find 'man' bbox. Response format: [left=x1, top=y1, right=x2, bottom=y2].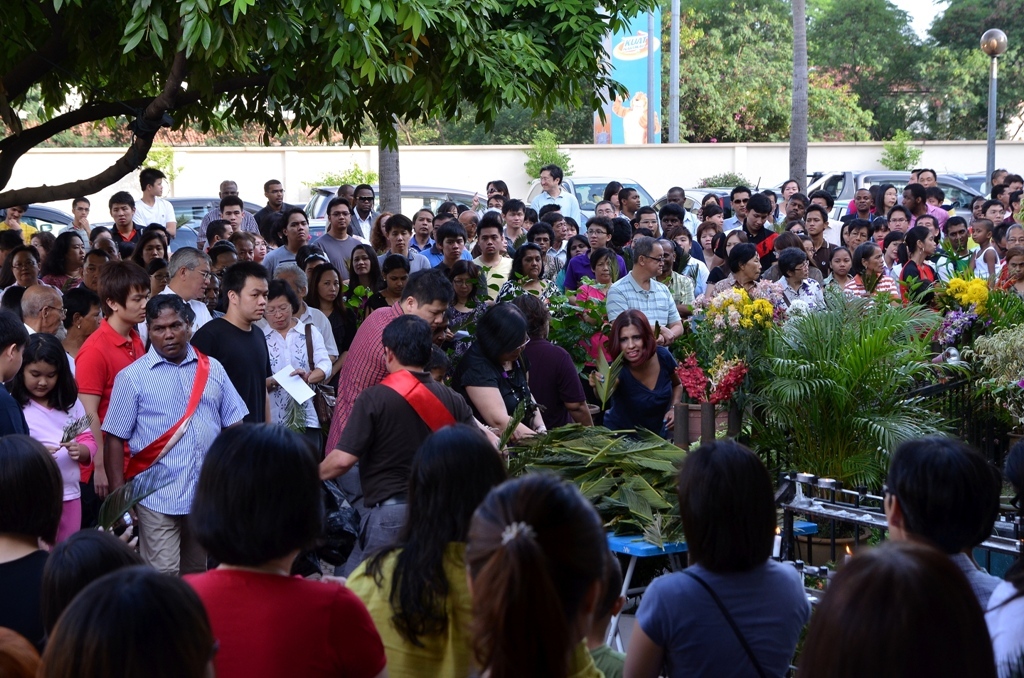
[left=347, top=184, right=379, bottom=246].
